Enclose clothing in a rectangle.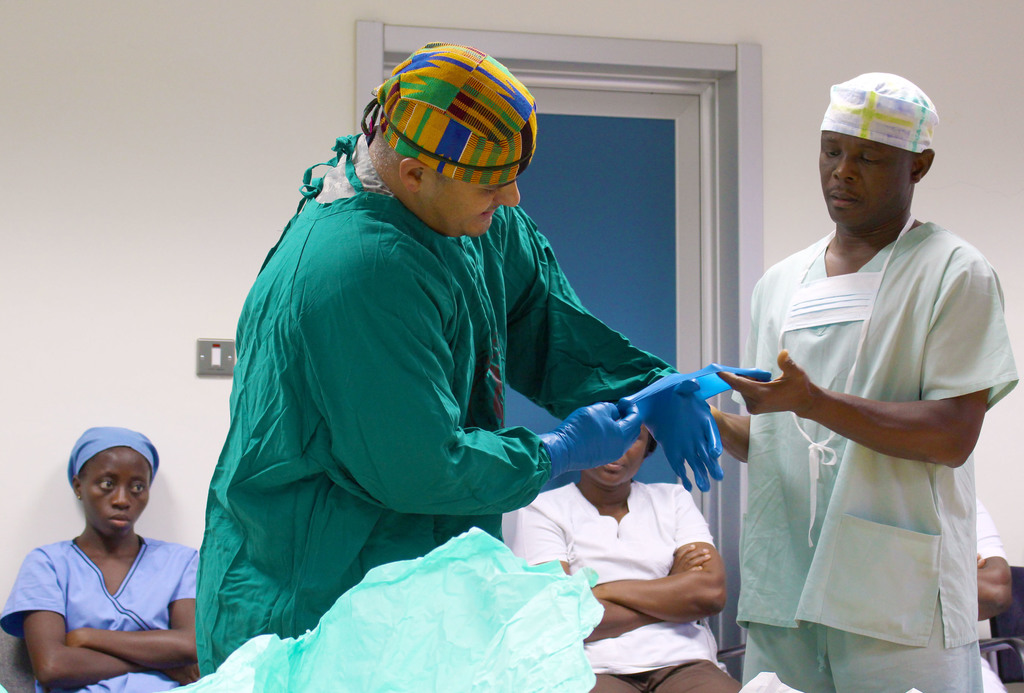
[197, 115, 680, 686].
